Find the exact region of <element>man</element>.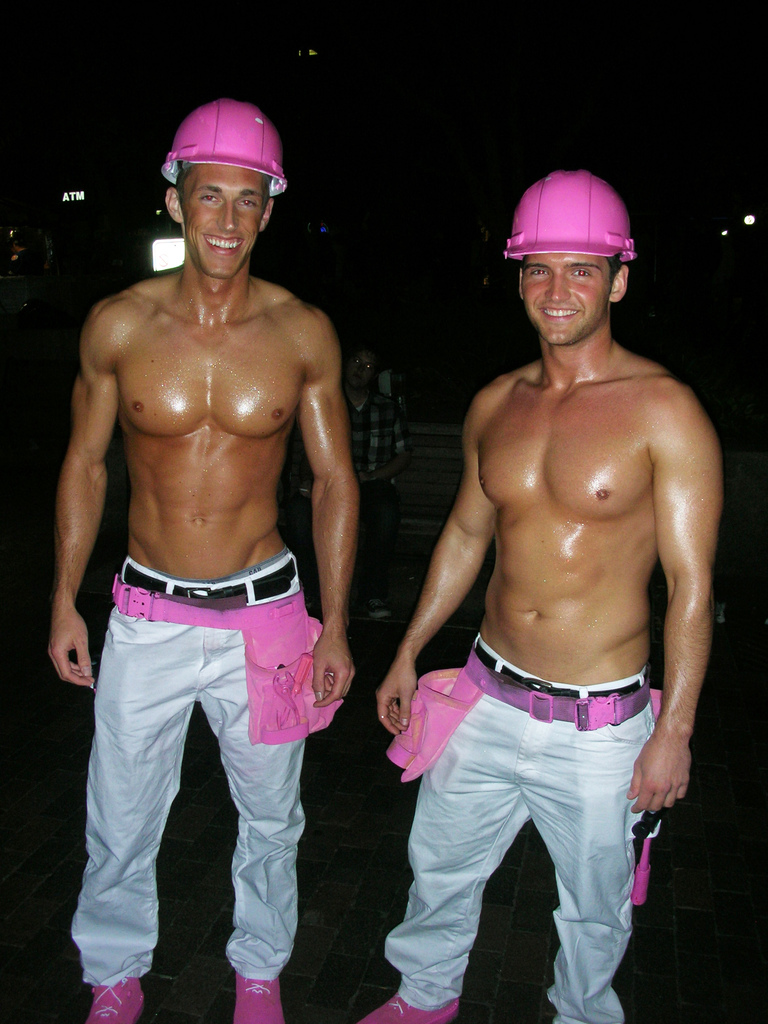
Exact region: [47, 99, 357, 1023].
